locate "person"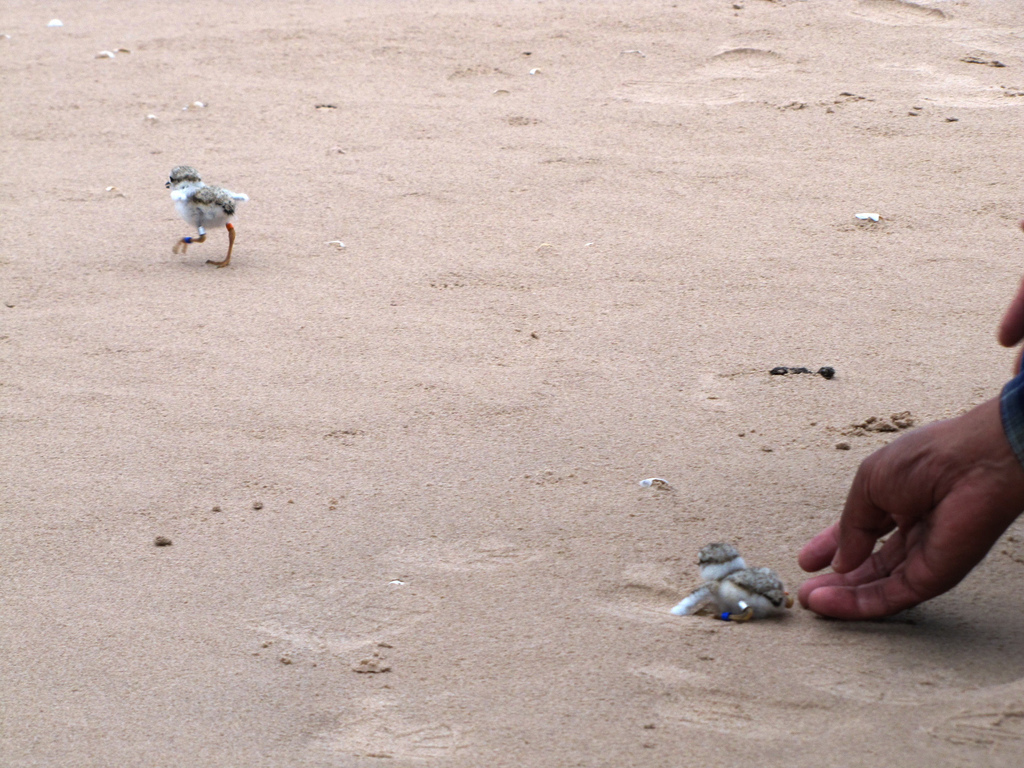
[x1=793, y1=285, x2=1023, y2=615]
